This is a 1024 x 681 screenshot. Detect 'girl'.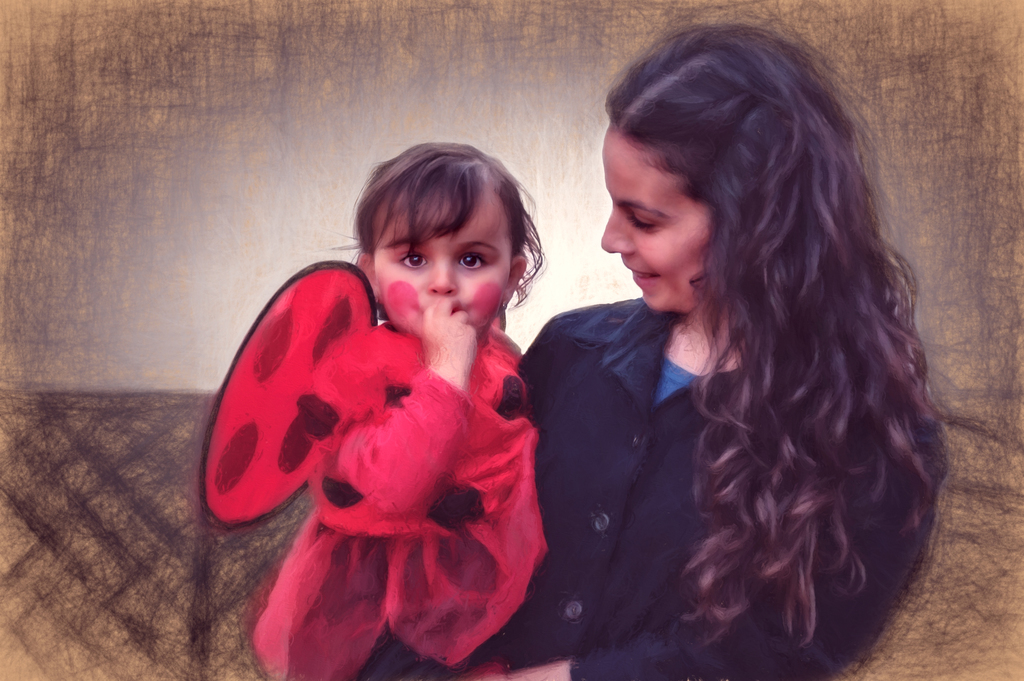
[x1=214, y1=113, x2=604, y2=680].
